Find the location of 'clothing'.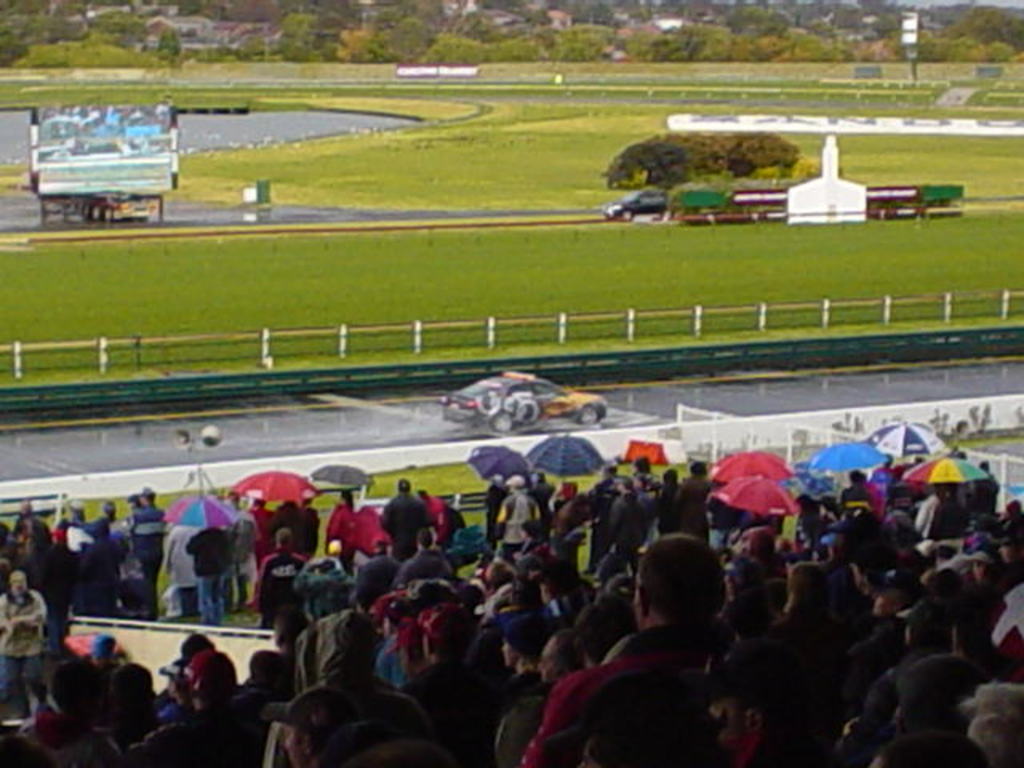
Location: bbox=(163, 704, 186, 722).
